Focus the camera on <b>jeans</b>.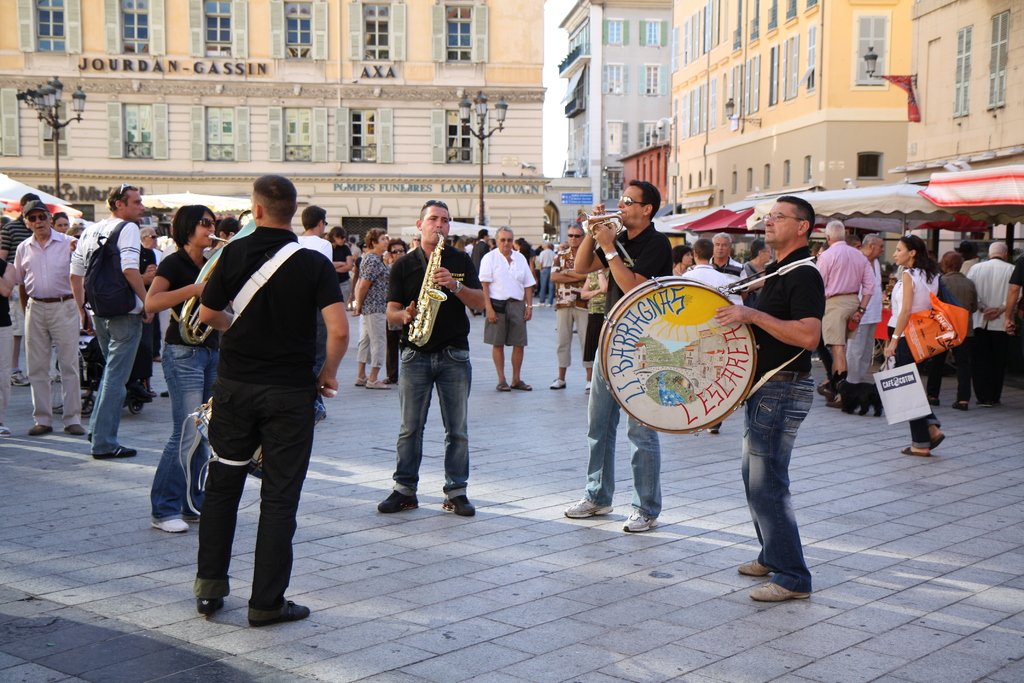
Focus region: <bbox>397, 347, 470, 501</bbox>.
